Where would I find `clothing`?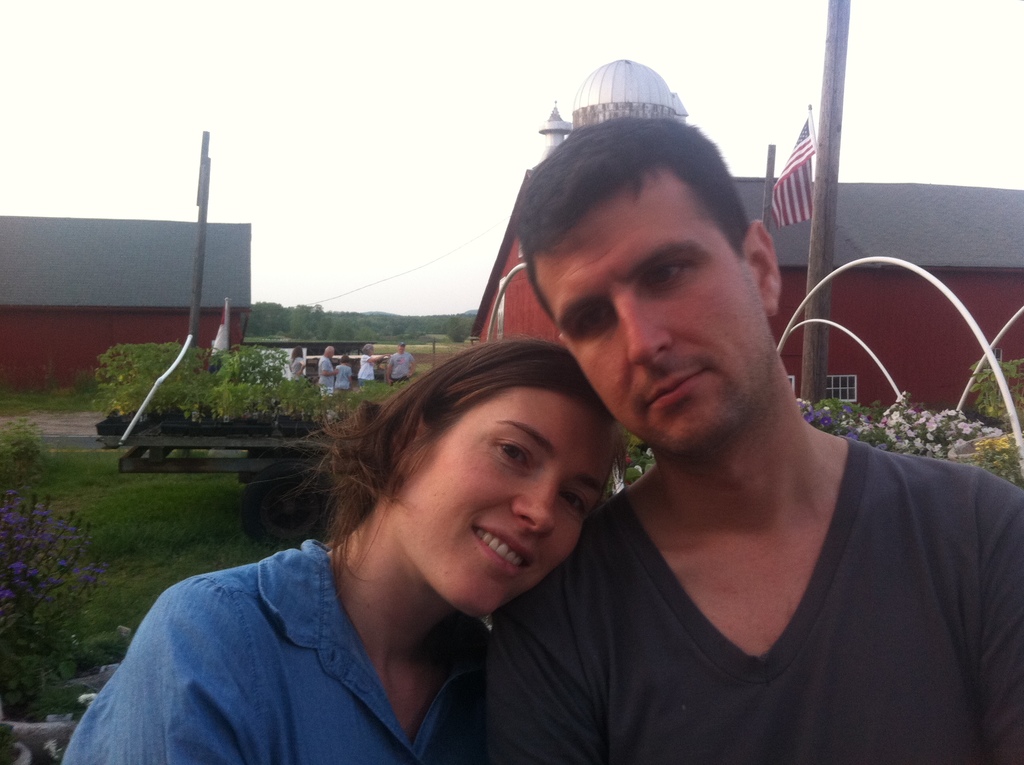
At <box>316,358,333,398</box>.
